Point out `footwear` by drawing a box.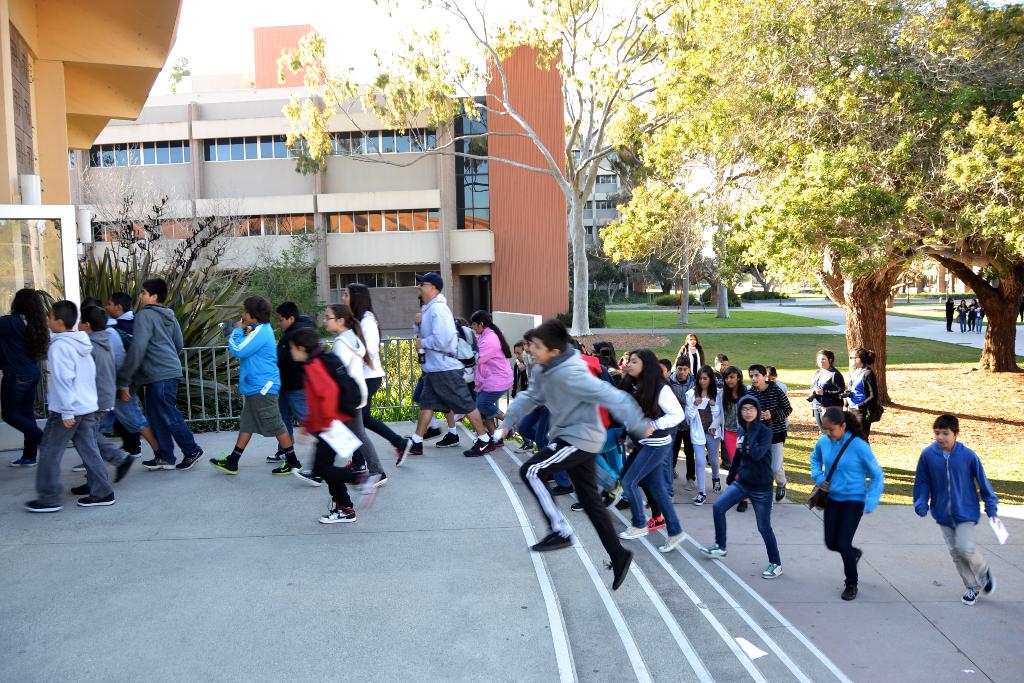
(x1=604, y1=488, x2=630, y2=507).
